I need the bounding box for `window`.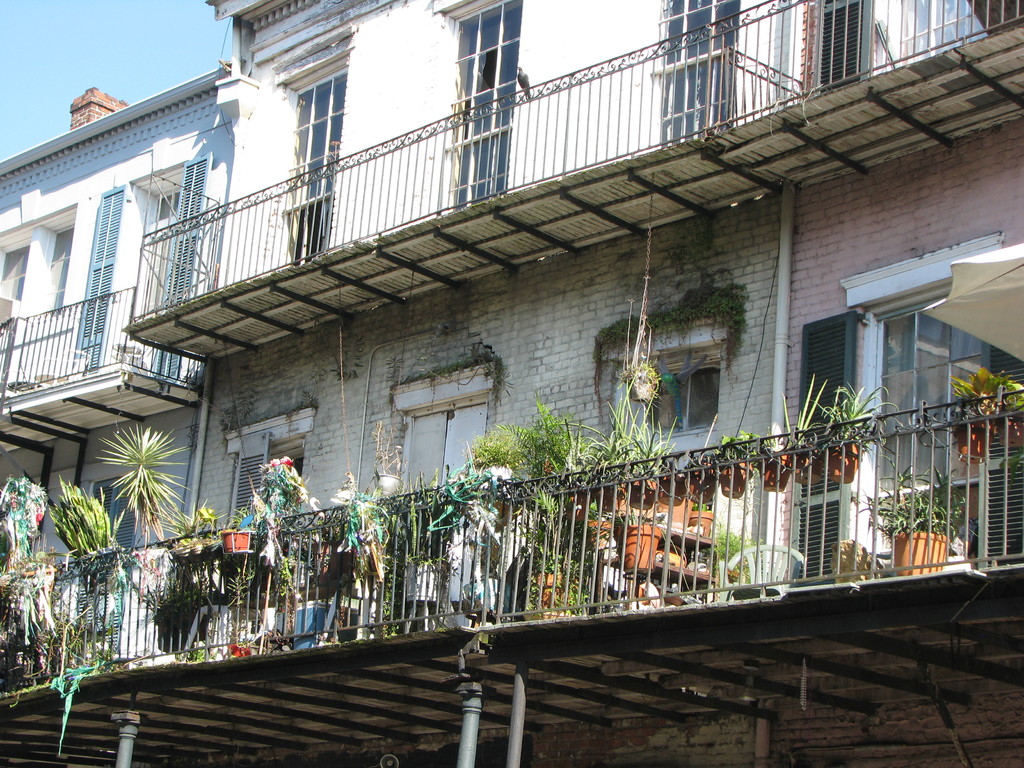
Here it is: crop(267, 24, 362, 268).
